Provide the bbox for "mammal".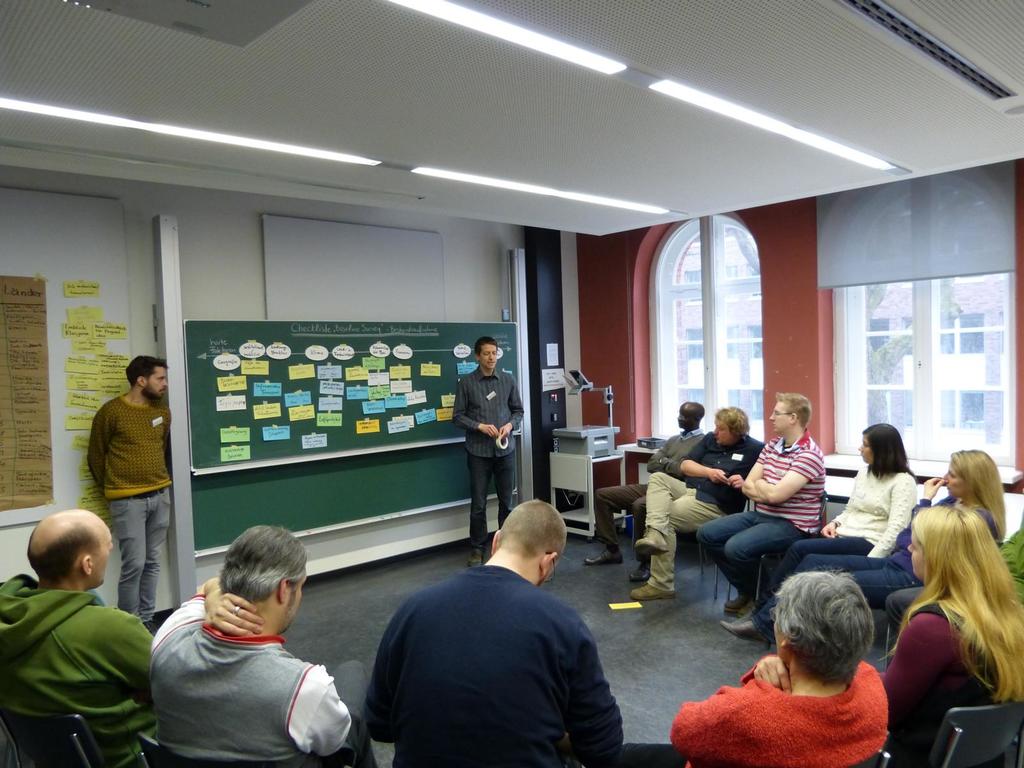
x1=584, y1=401, x2=708, y2=585.
